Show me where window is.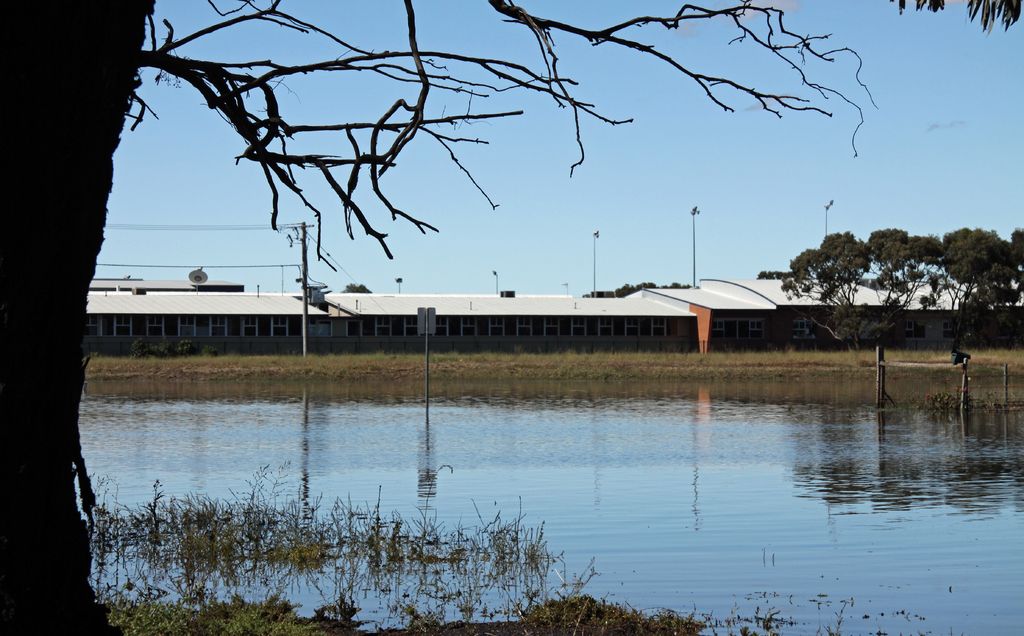
window is at 943,320,954,339.
